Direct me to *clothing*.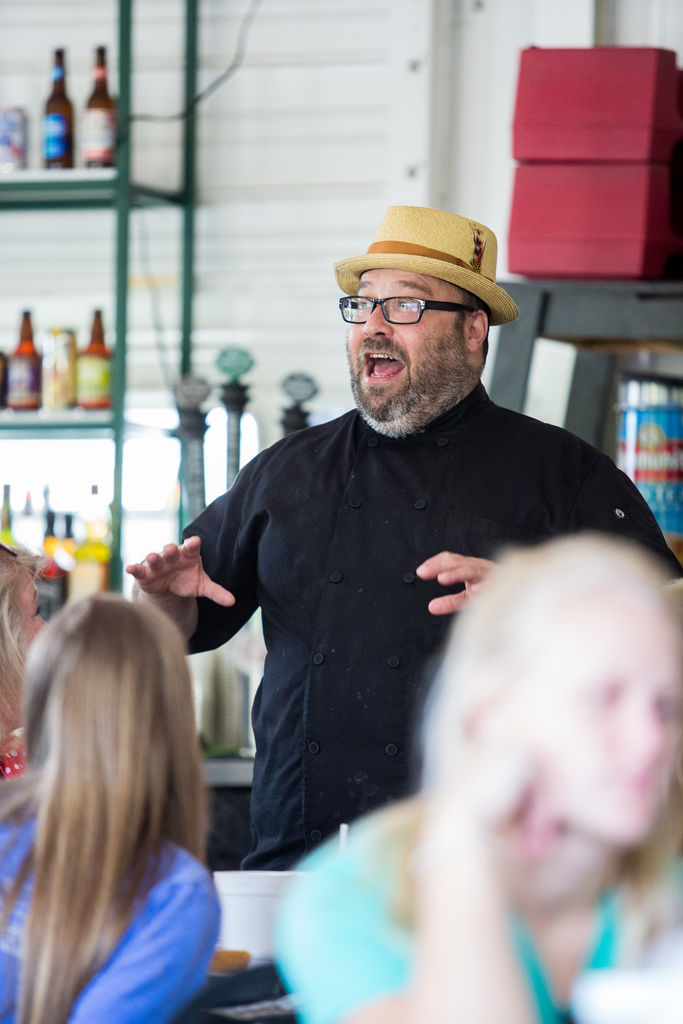
Direction: <region>156, 358, 646, 836</region>.
